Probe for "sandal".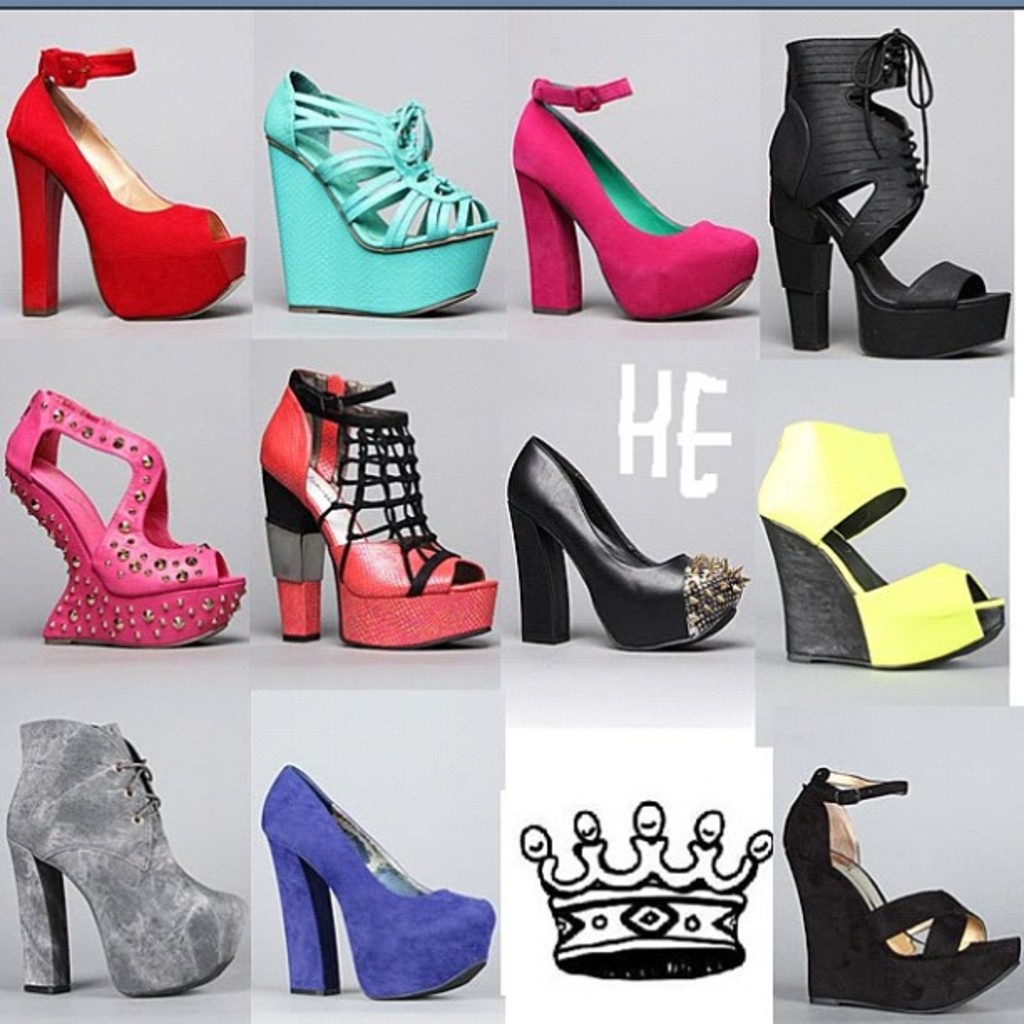
Probe result: 507:69:773:323.
